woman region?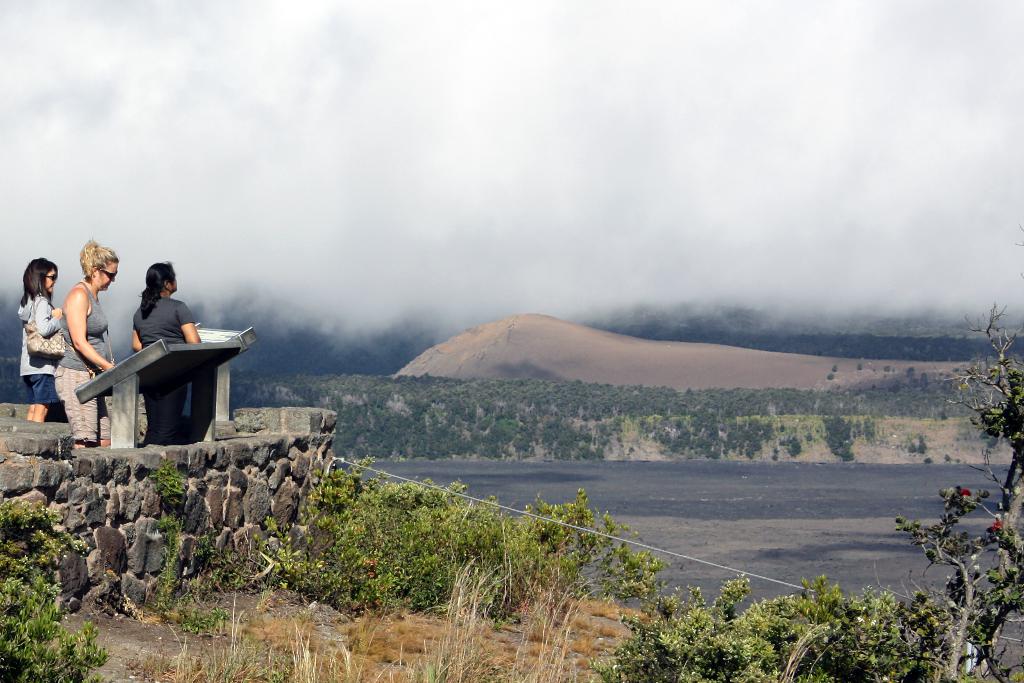
{"left": 127, "top": 261, "right": 201, "bottom": 450}
